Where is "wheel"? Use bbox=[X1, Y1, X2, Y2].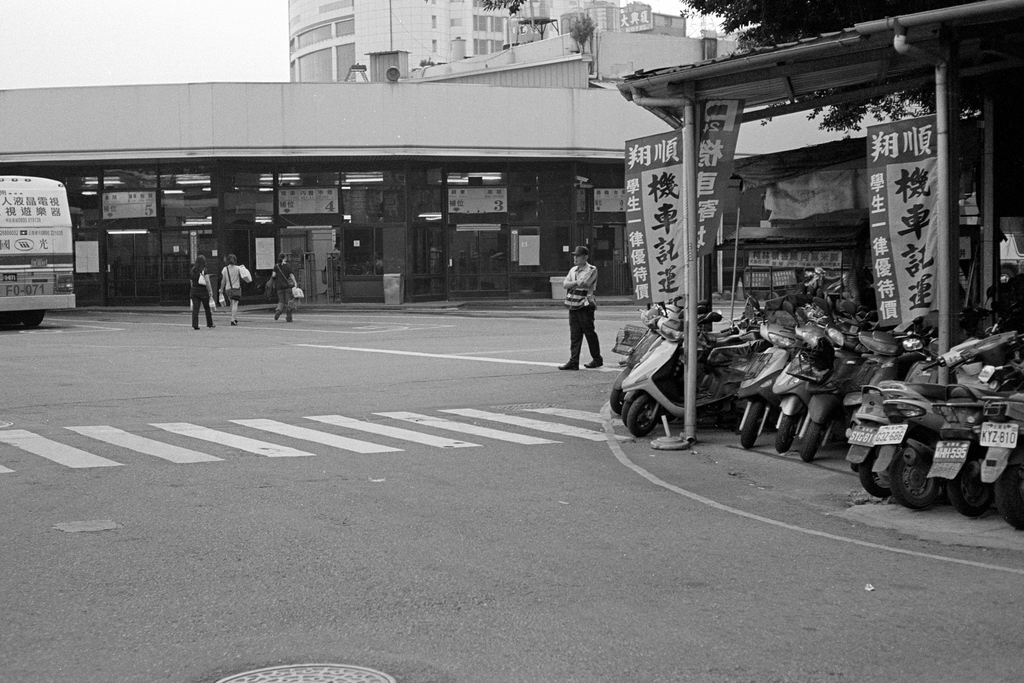
bbox=[630, 381, 694, 446].
